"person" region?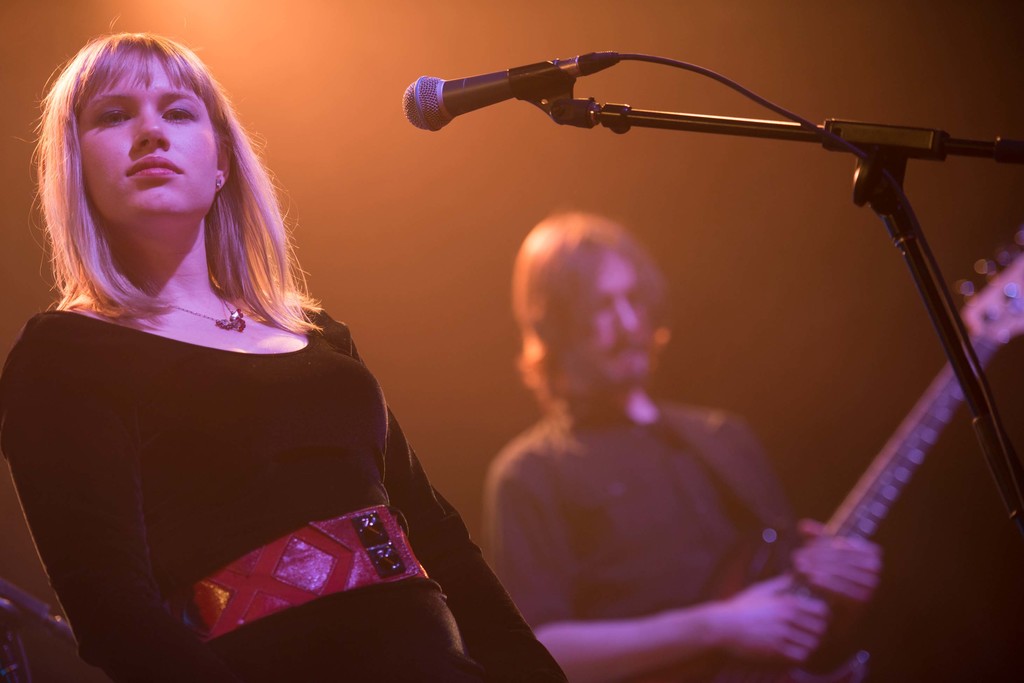
<bbox>0, 31, 566, 682</bbox>
